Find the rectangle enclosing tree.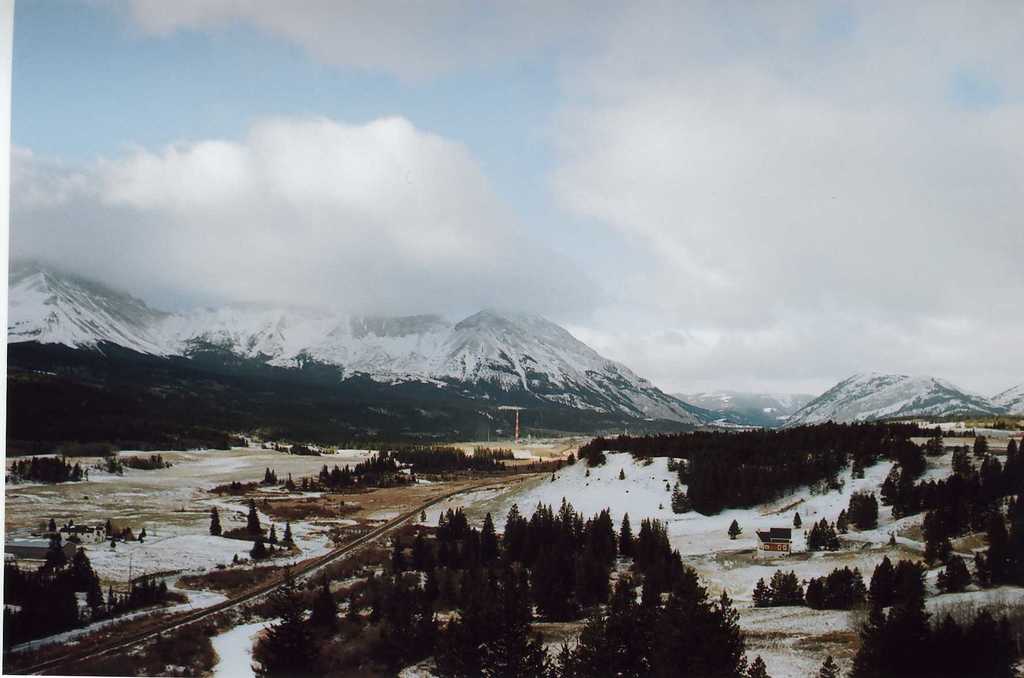
977/554/987/586.
